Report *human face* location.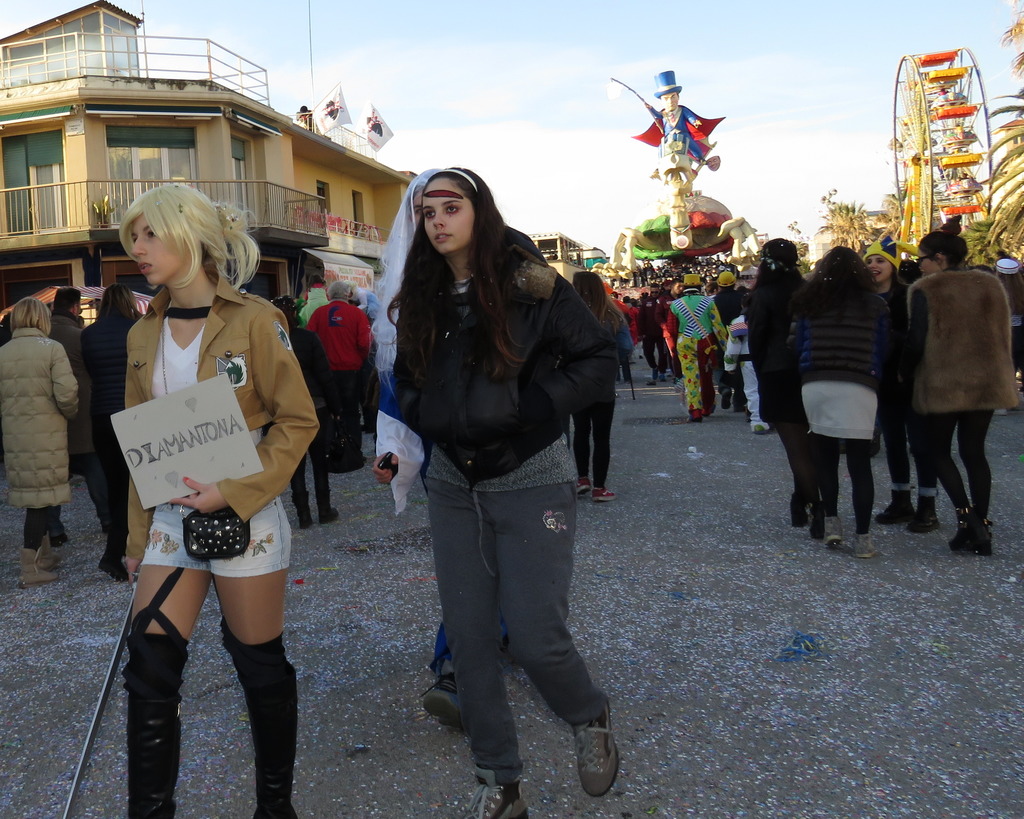
Report: [x1=422, y1=180, x2=475, y2=252].
